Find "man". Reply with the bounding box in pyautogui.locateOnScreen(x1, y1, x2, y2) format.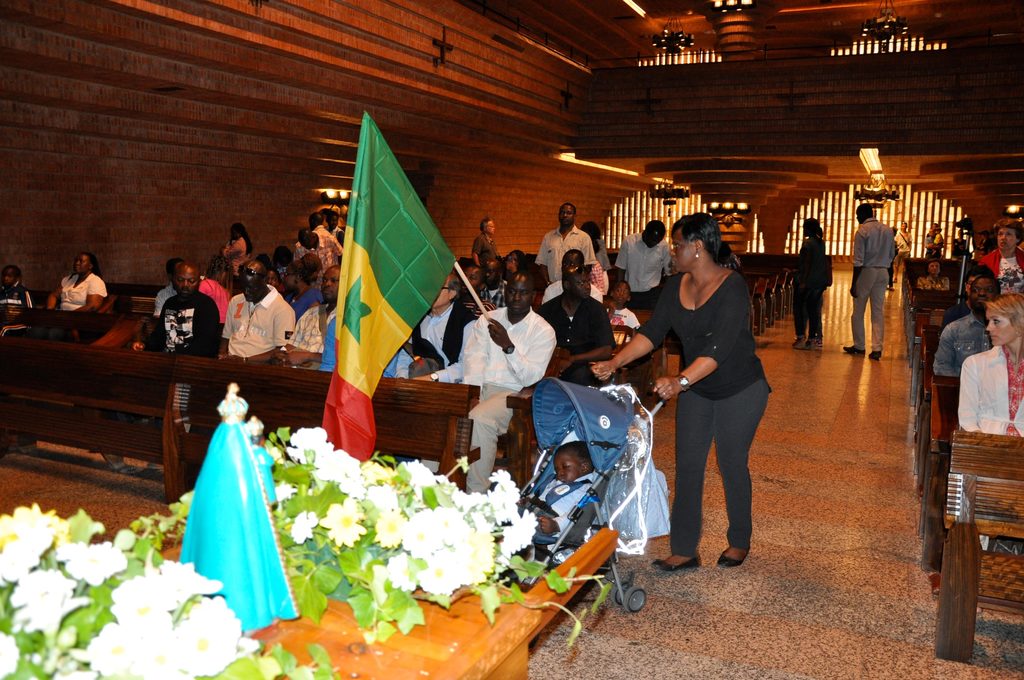
pyautogui.locateOnScreen(609, 220, 673, 303).
